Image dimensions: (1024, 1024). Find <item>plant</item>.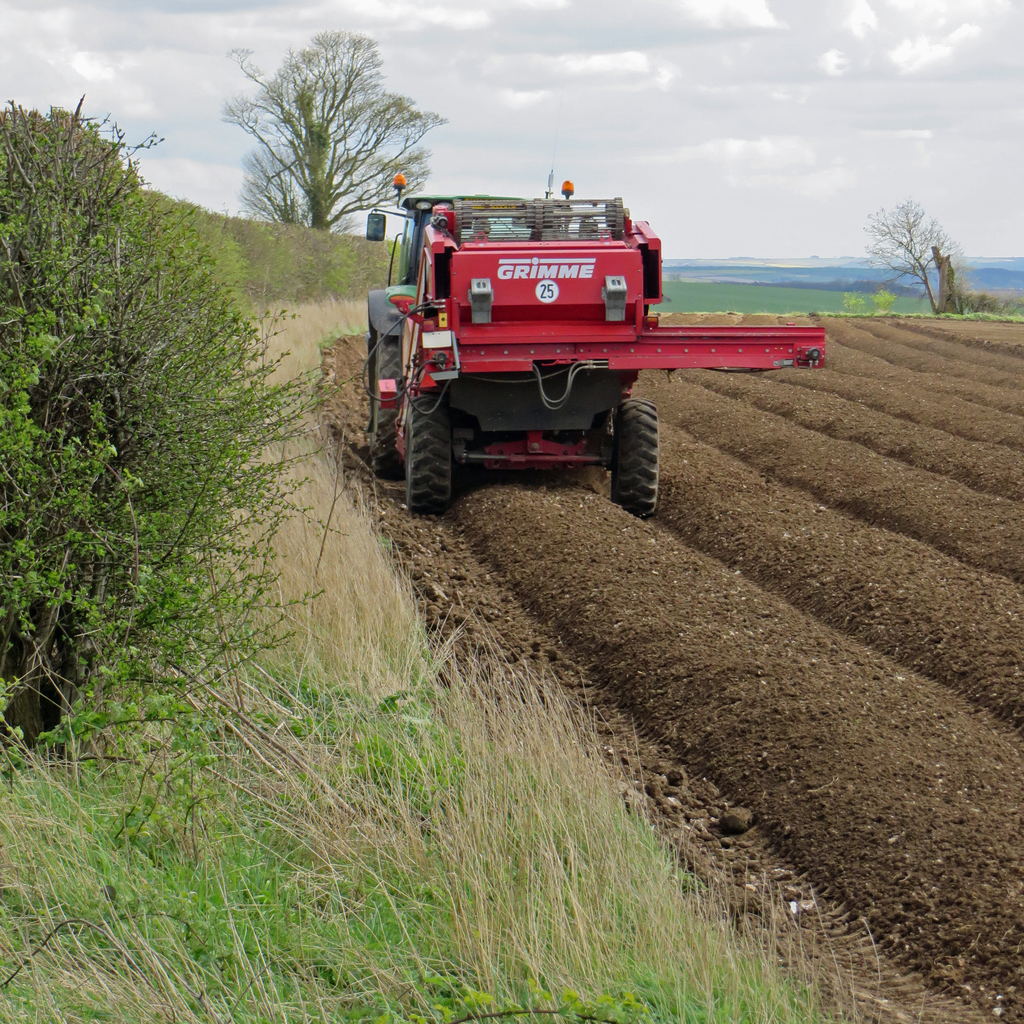
0:84:335:762.
